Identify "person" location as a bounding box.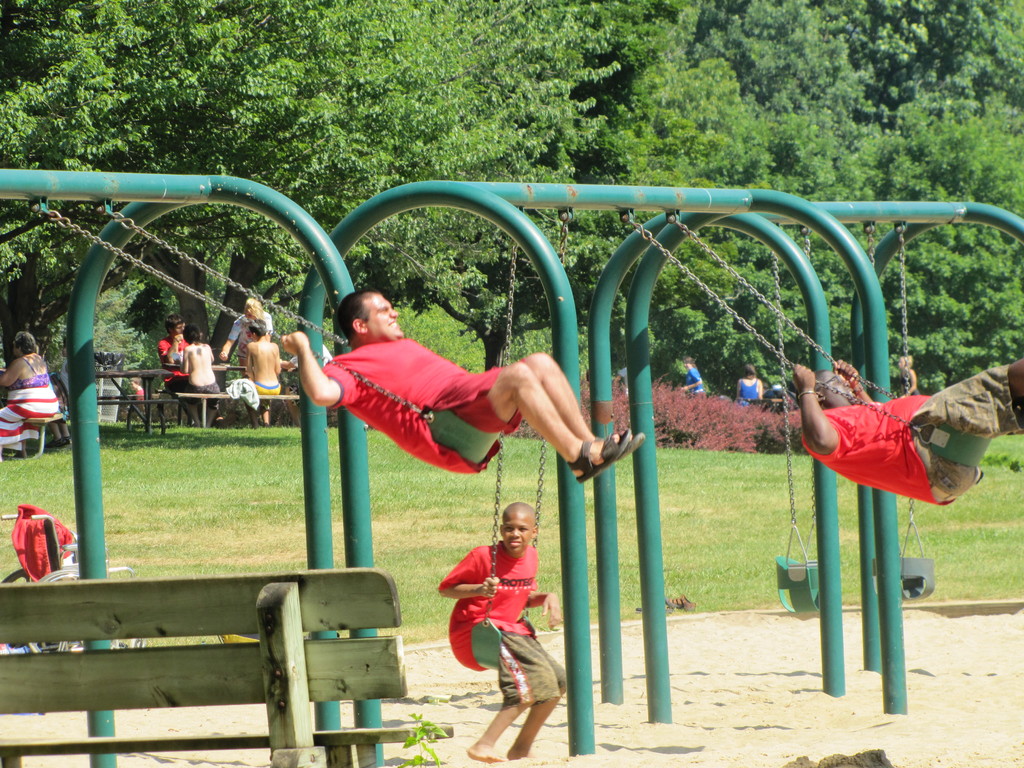
794:358:1023:508.
